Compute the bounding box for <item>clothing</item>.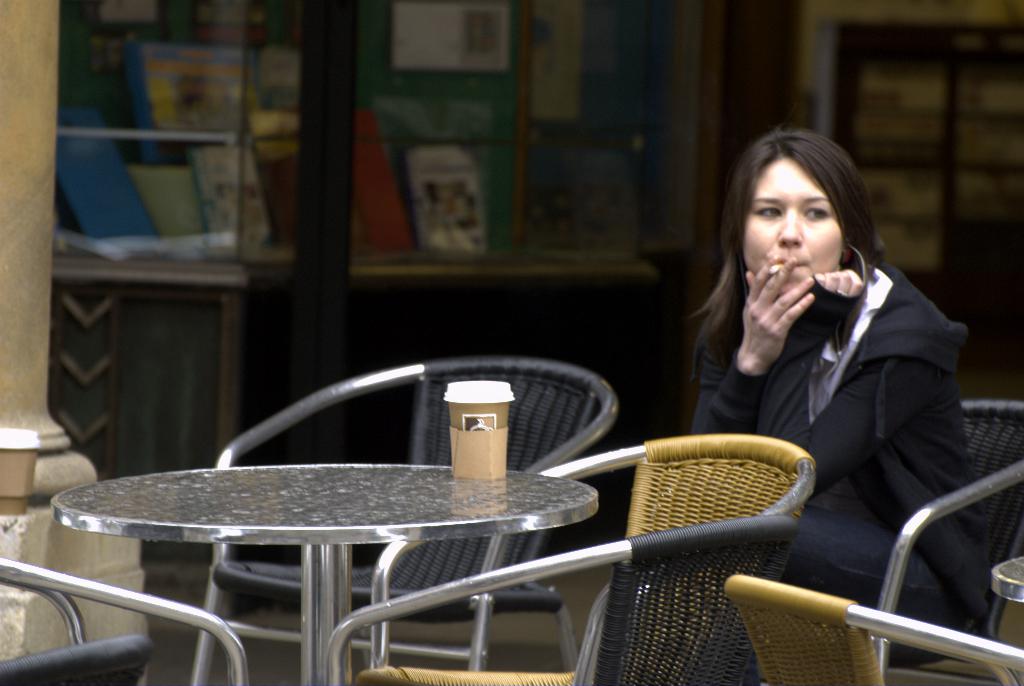
bbox(688, 242, 990, 685).
